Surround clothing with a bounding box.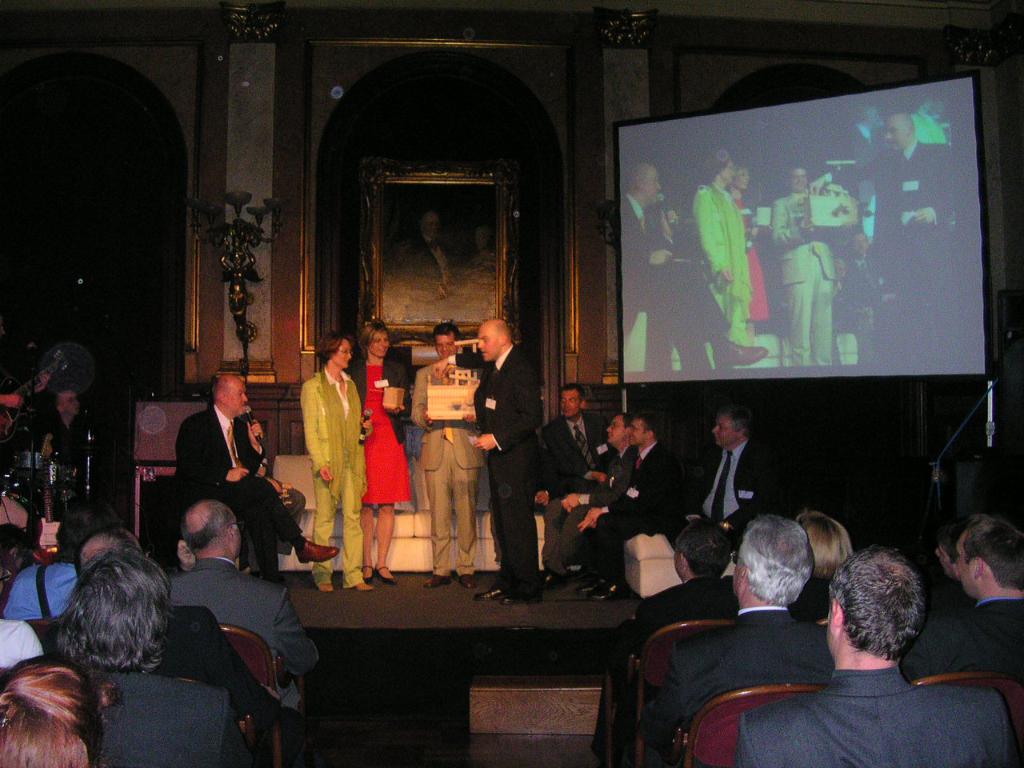
rect(347, 356, 407, 498).
